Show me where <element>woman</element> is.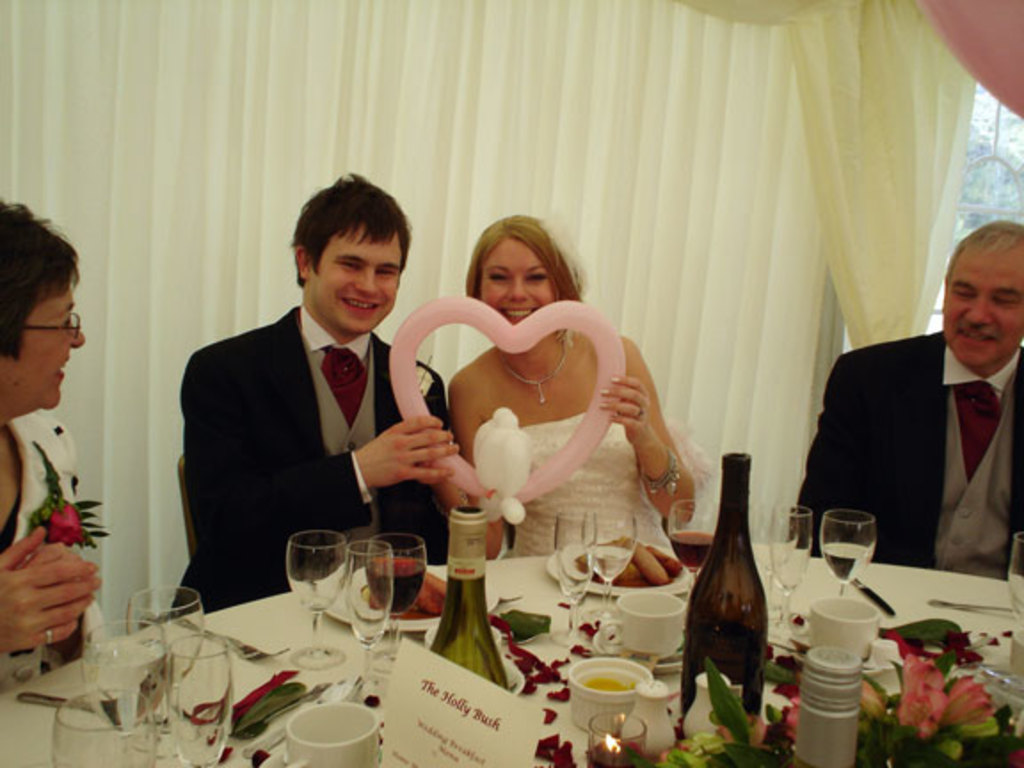
<element>woman</element> is at bbox=[443, 212, 709, 560].
